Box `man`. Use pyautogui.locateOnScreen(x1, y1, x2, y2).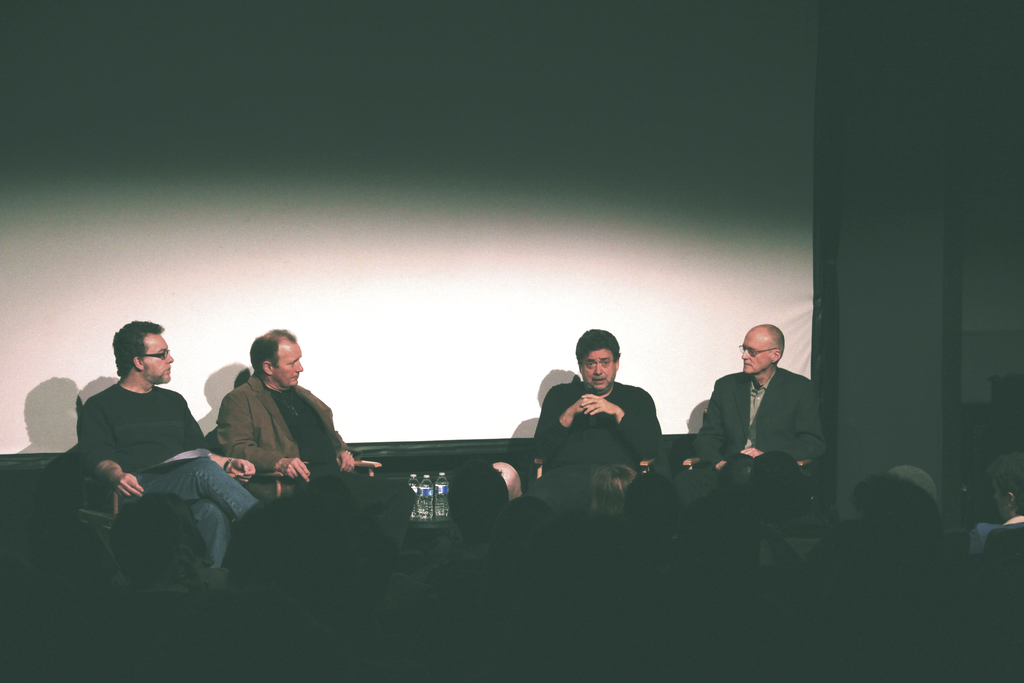
pyautogui.locateOnScreen(68, 315, 265, 572).
